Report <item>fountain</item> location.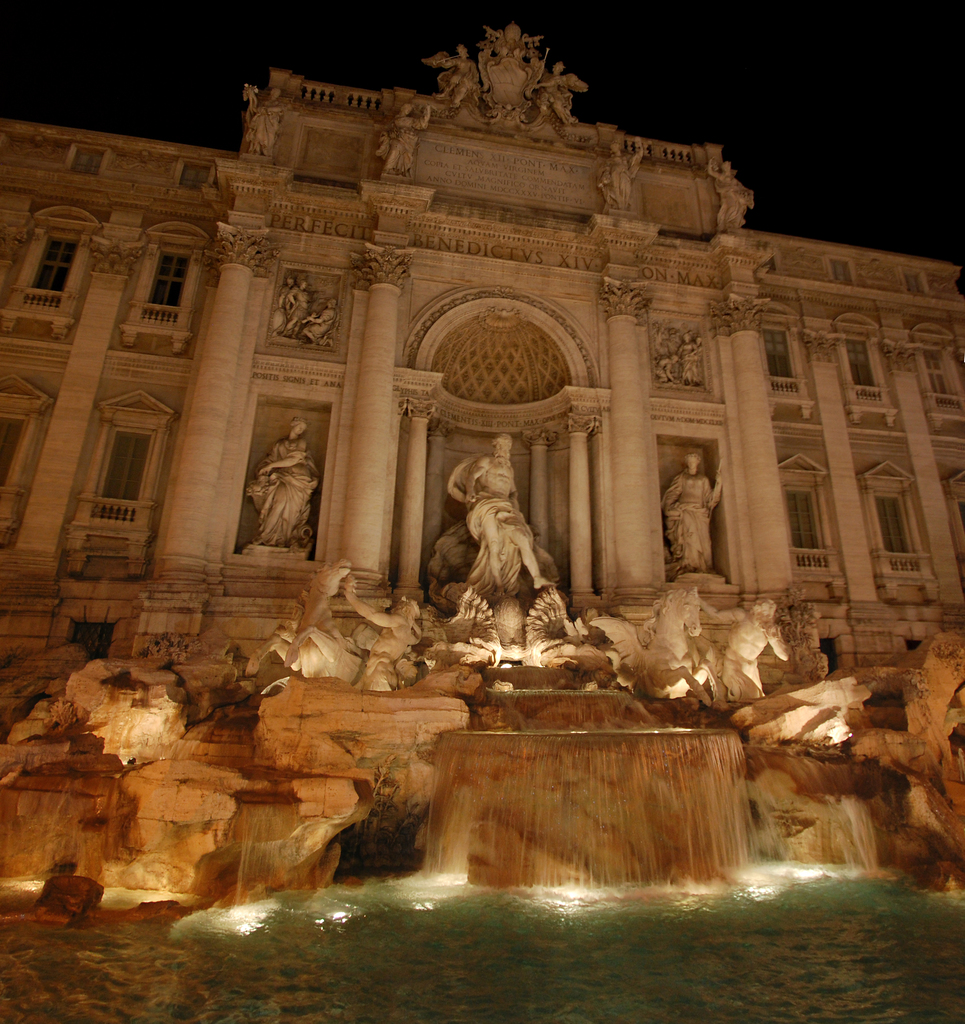
Report: x1=204 y1=648 x2=927 y2=936.
